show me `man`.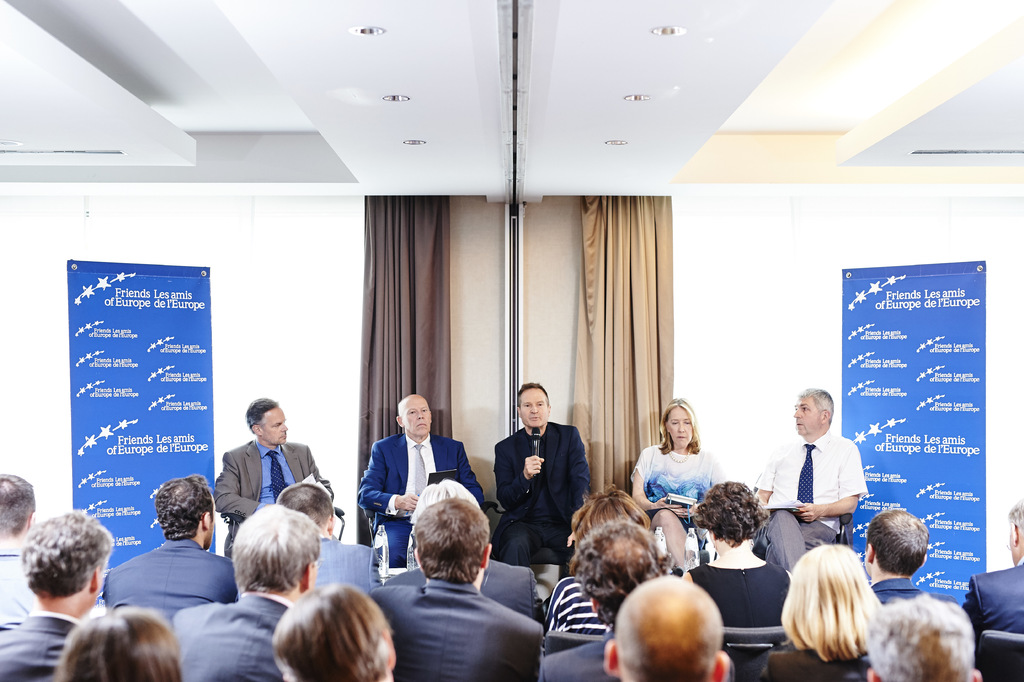
`man` is here: crop(271, 583, 397, 681).
